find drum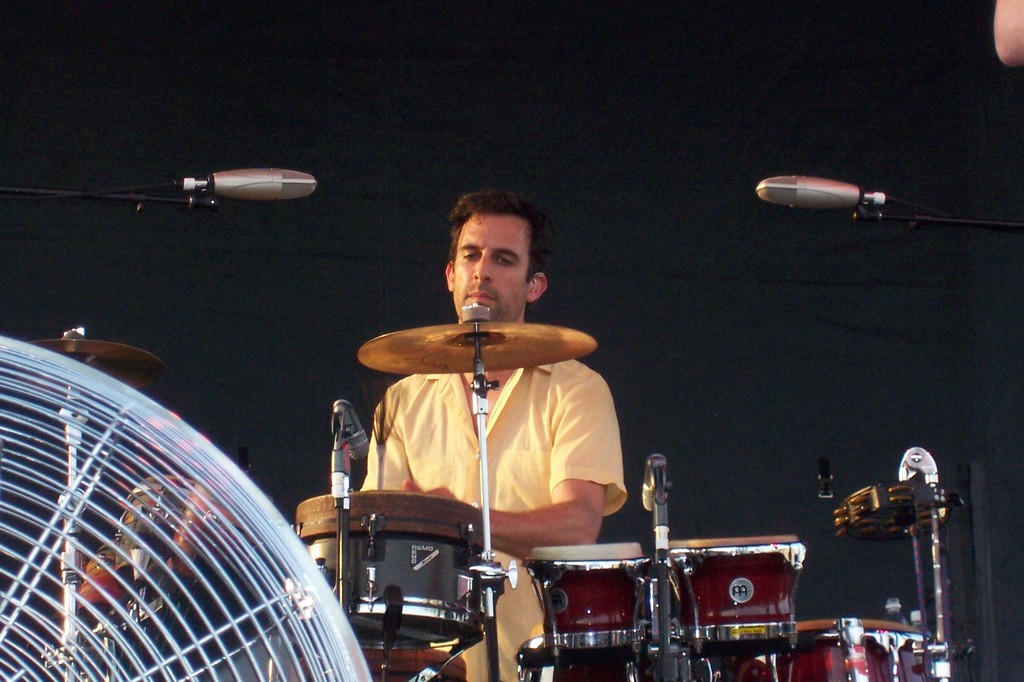
<bbox>516, 633, 730, 681</bbox>
